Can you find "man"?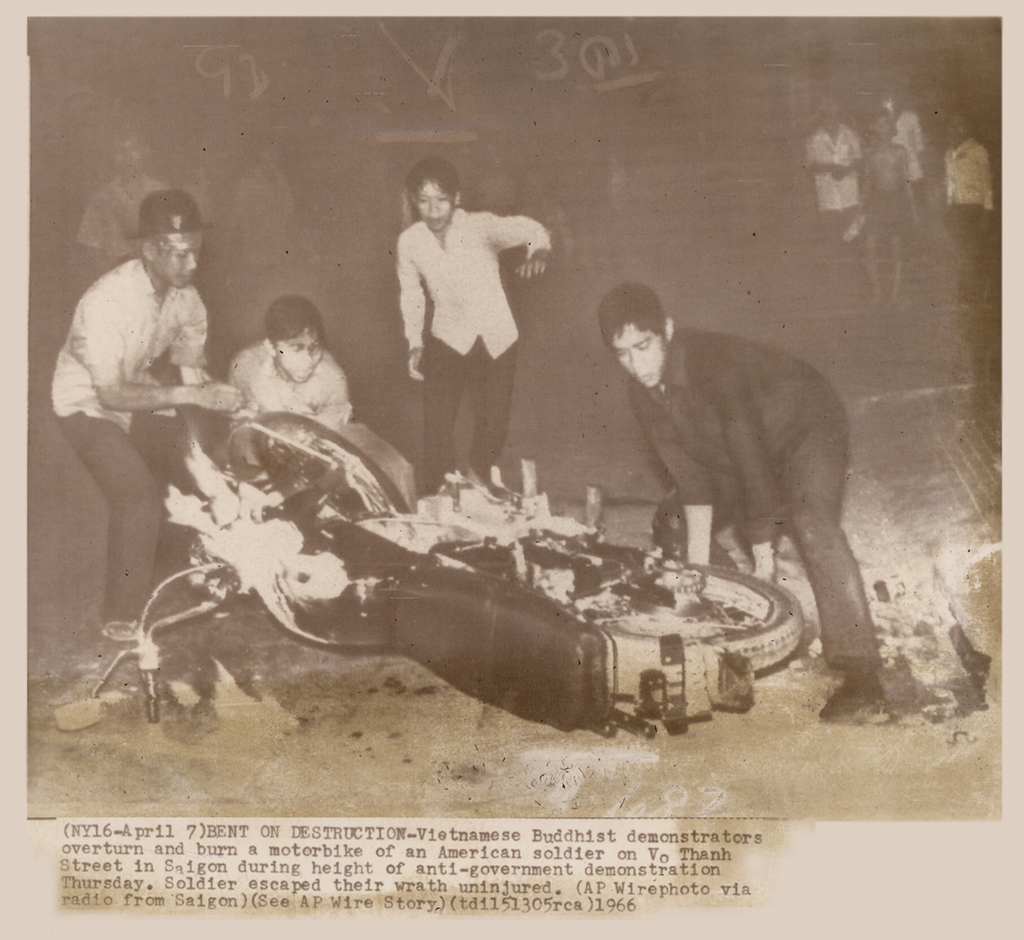
Yes, bounding box: l=71, t=120, r=170, b=274.
